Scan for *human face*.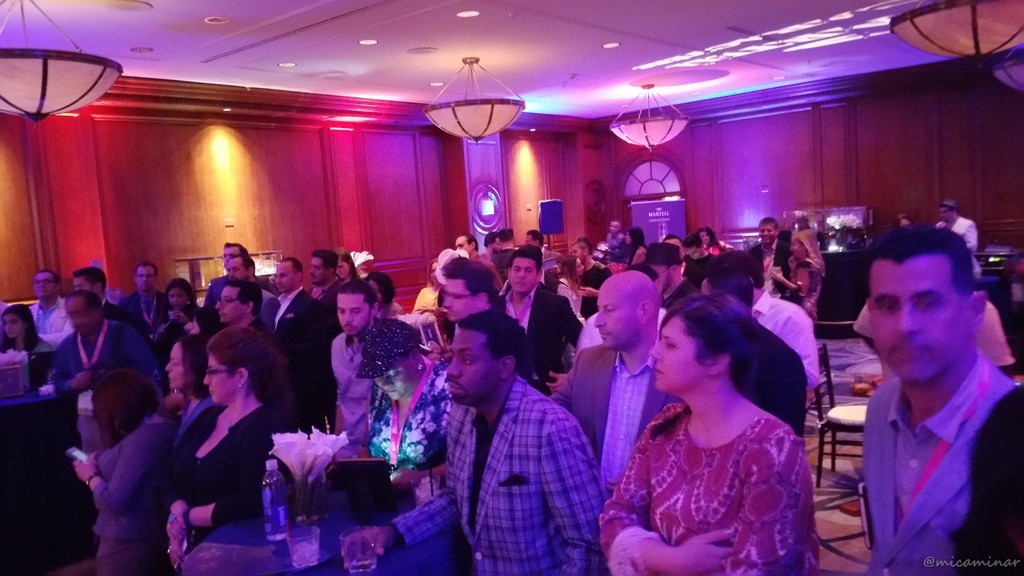
Scan result: locate(333, 257, 351, 276).
